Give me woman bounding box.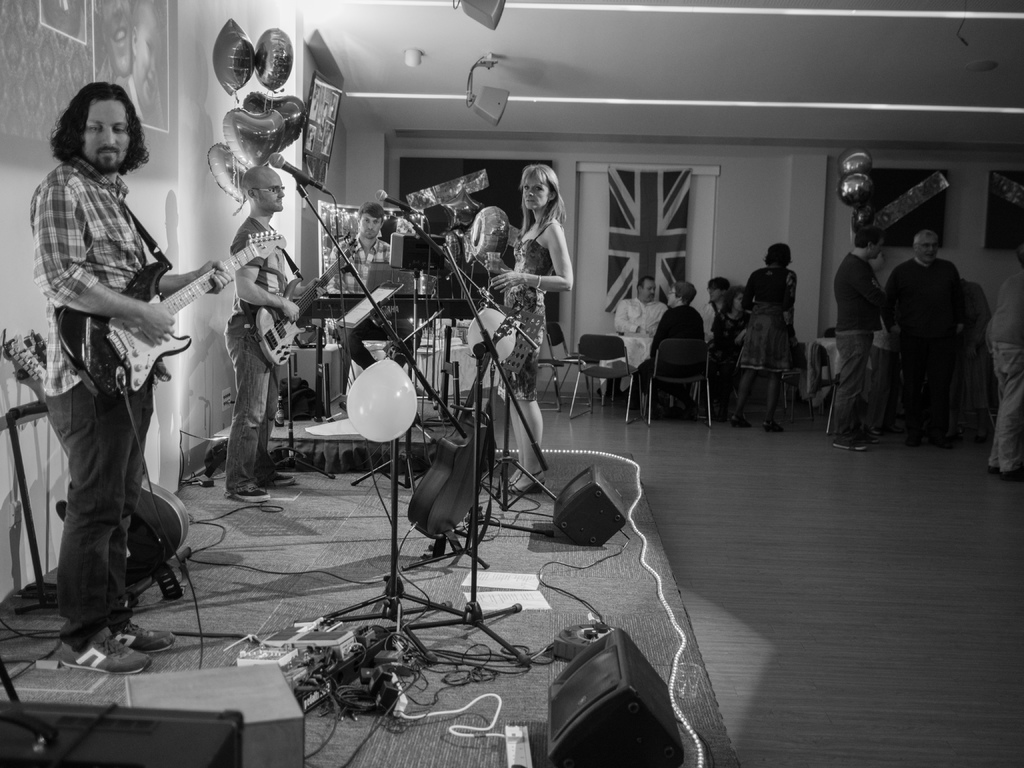
left=721, top=237, right=800, bottom=428.
